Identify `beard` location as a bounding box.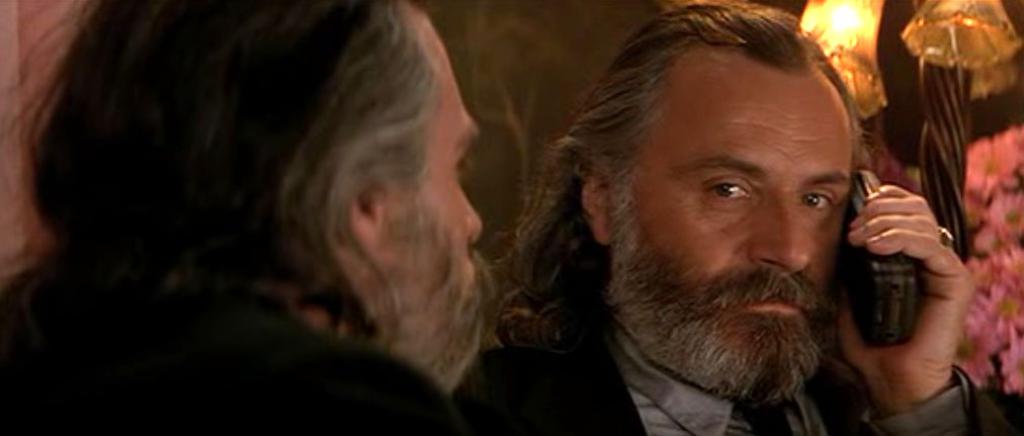
crop(358, 201, 494, 389).
